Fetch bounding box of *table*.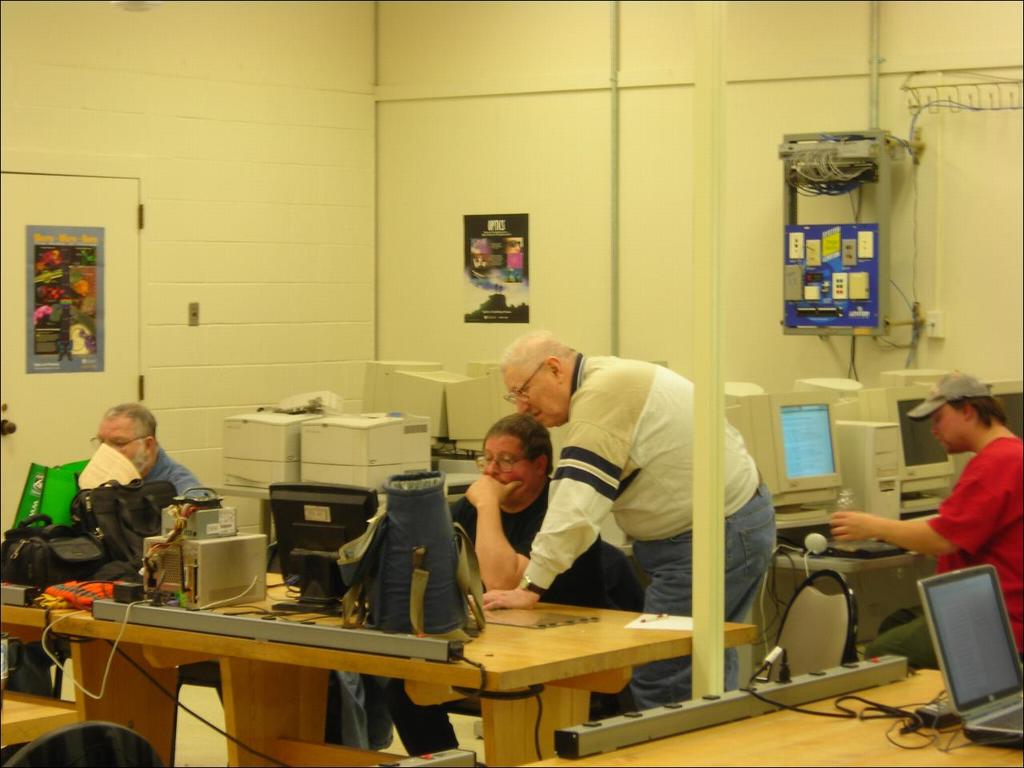
Bbox: [left=0, top=570, right=289, bottom=767].
